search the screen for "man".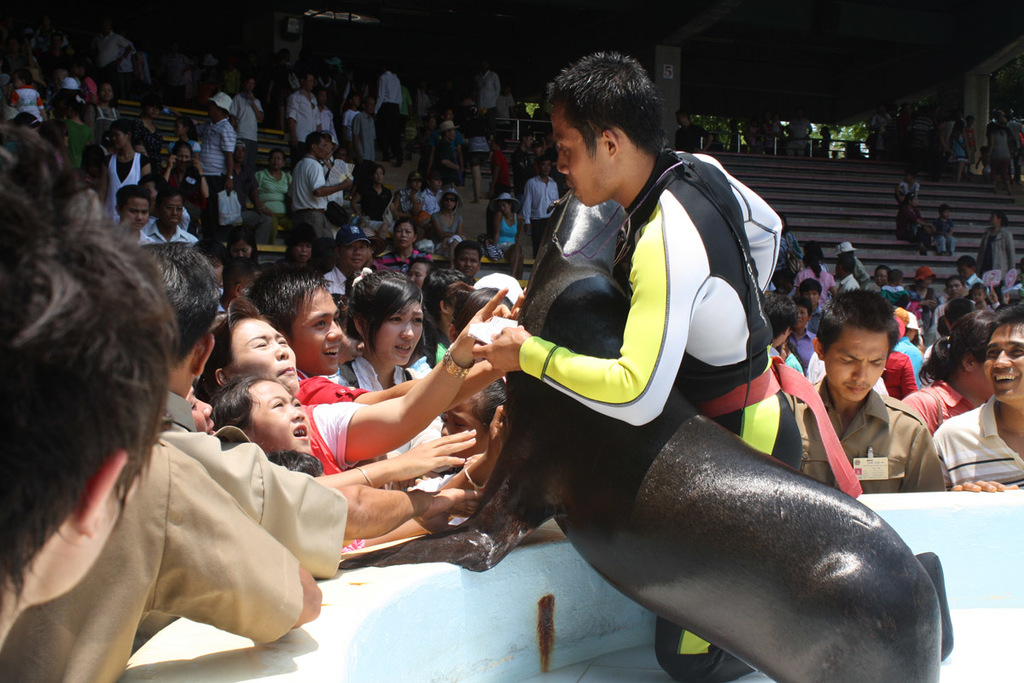
Found at box(317, 219, 375, 305).
